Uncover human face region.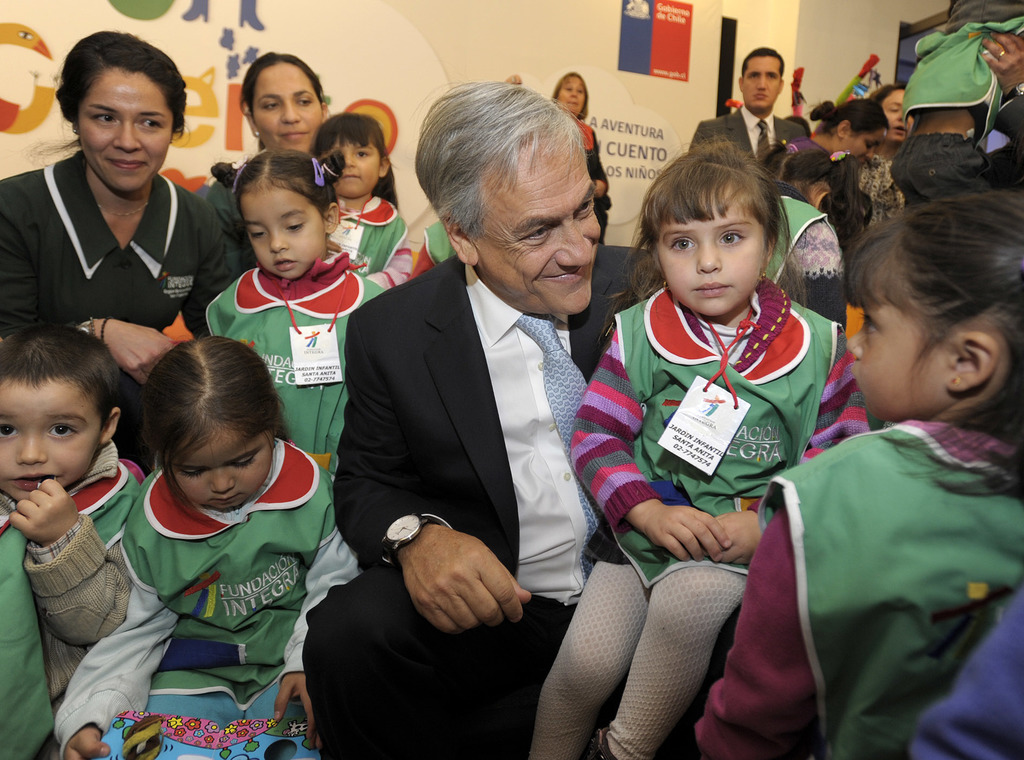
Uncovered: [left=744, top=56, right=782, bottom=110].
